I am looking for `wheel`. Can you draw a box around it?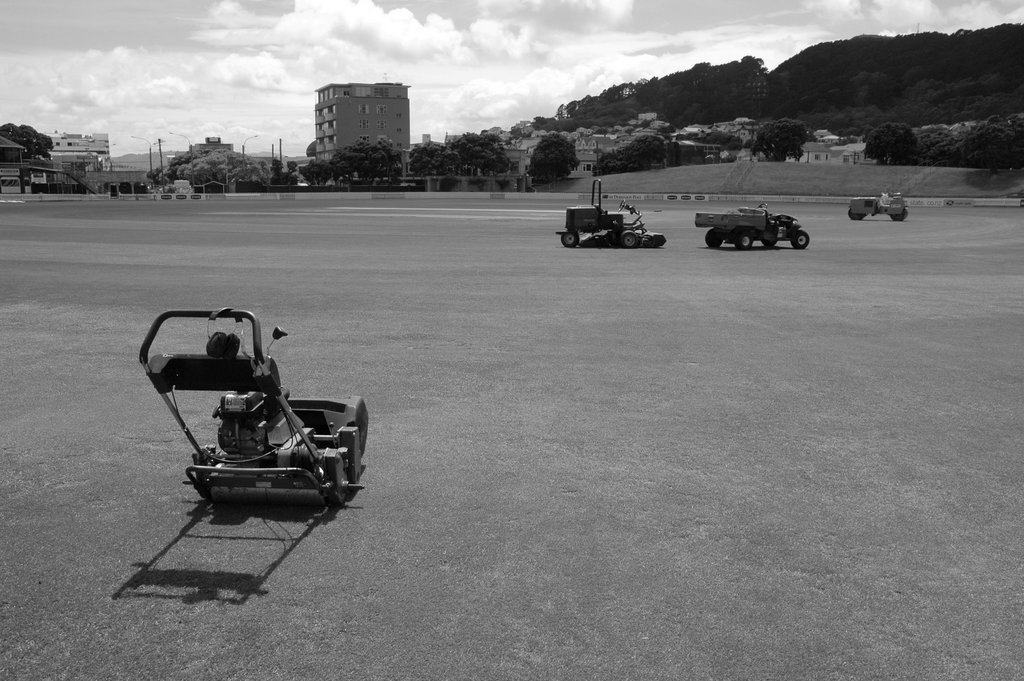
Sure, the bounding box is 735 227 756 247.
